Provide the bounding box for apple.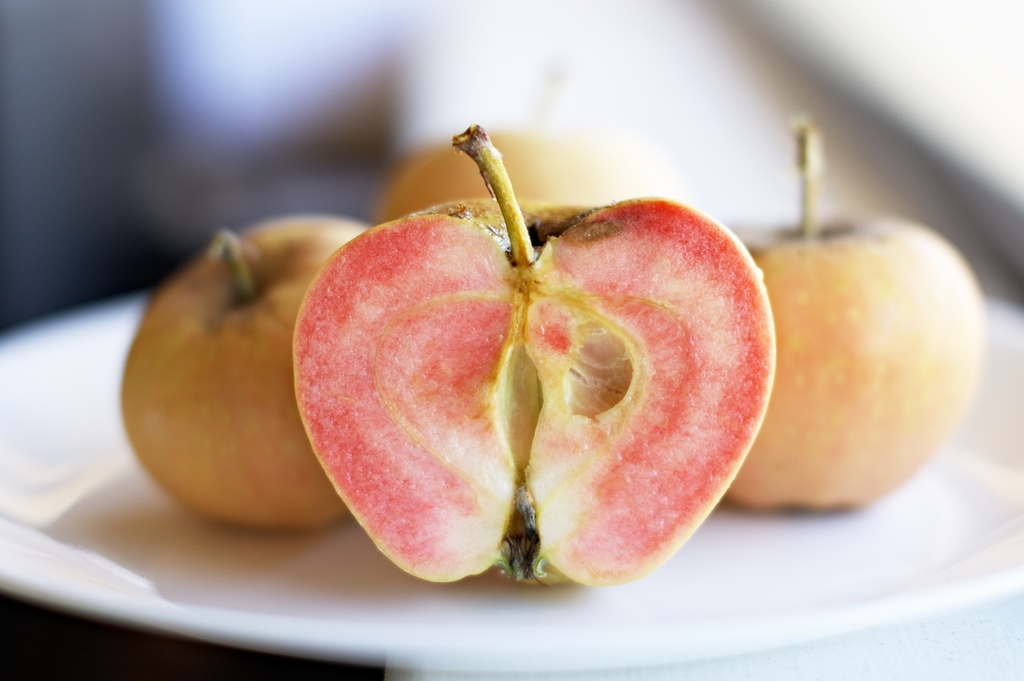
region(724, 121, 988, 508).
